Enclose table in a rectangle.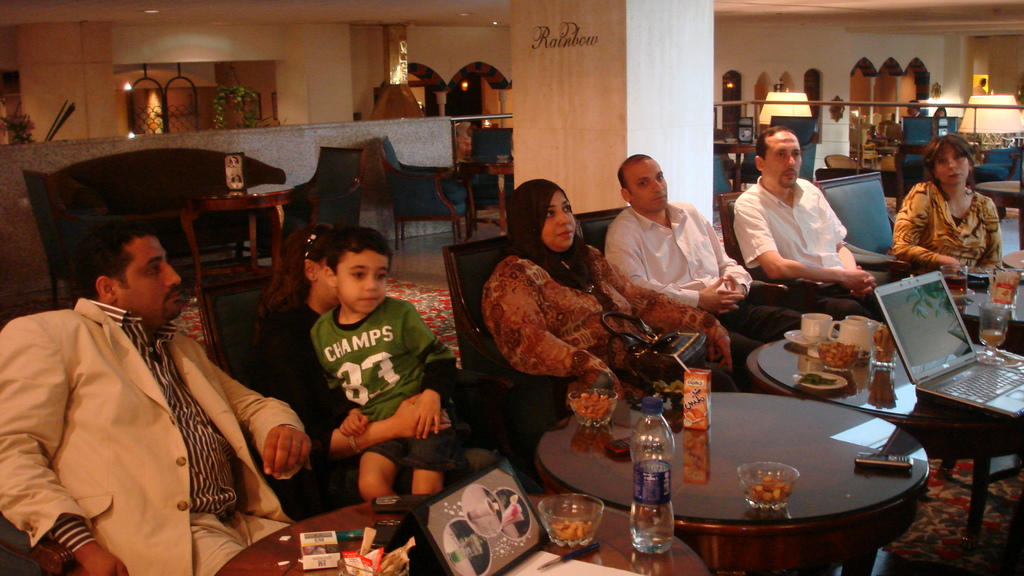
box=[749, 324, 1023, 534].
